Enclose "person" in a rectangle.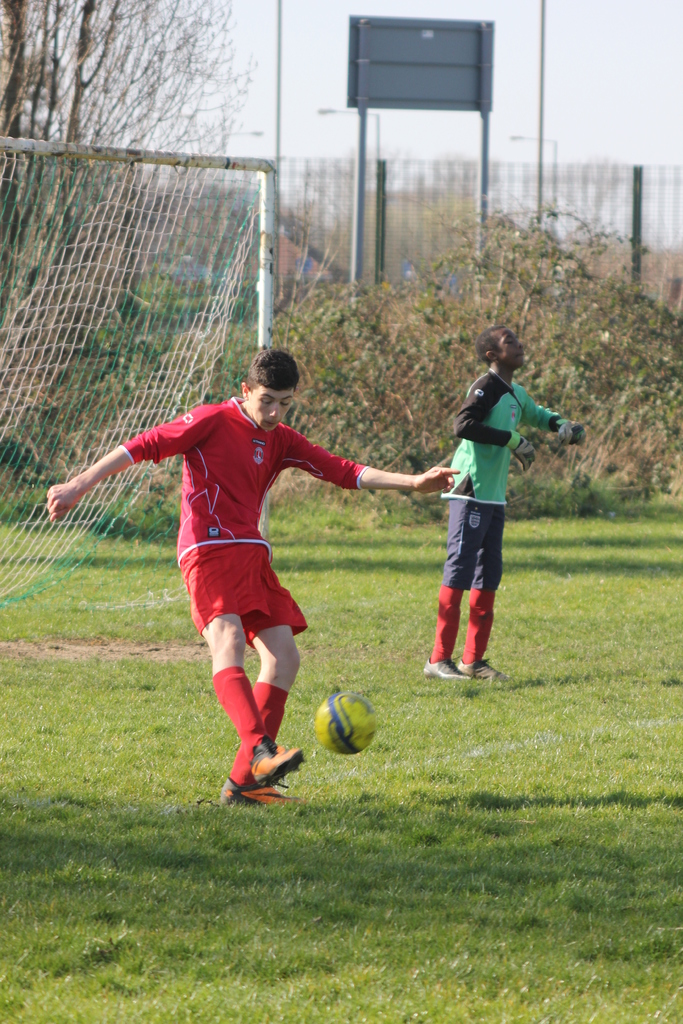
563, 230, 612, 297.
